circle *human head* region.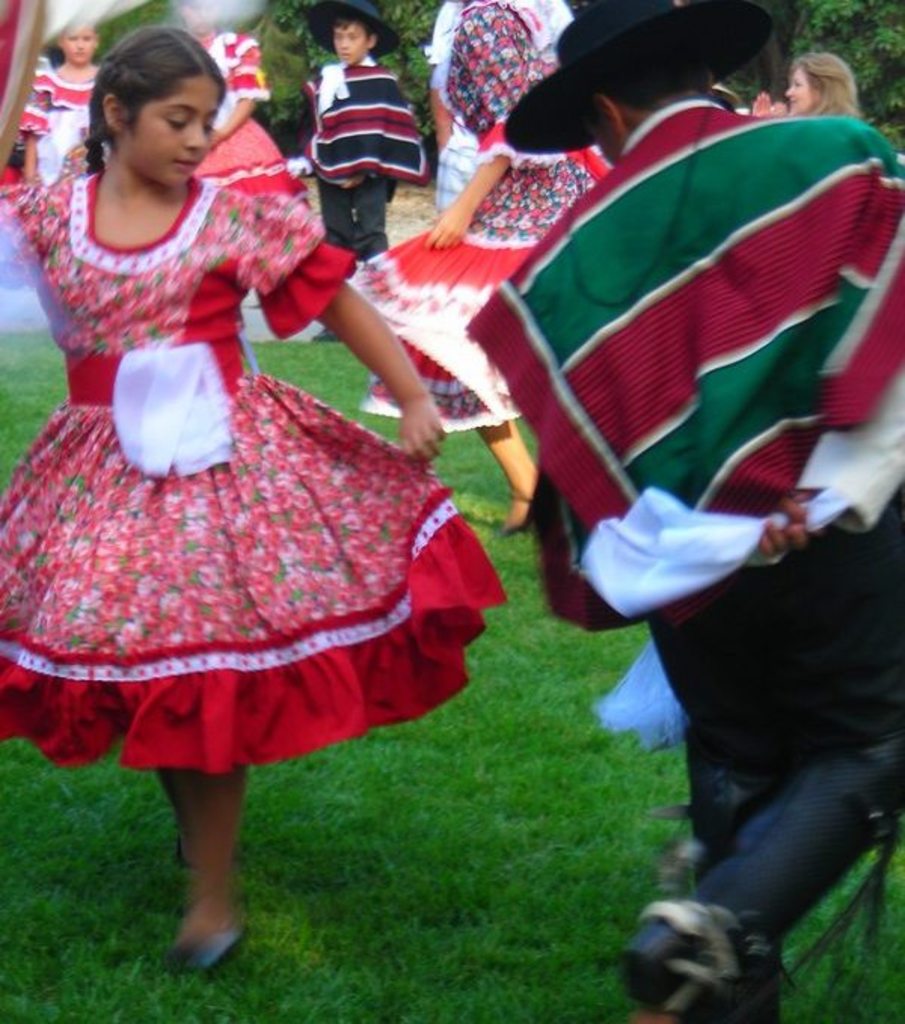
Region: Rect(329, 8, 380, 69).
